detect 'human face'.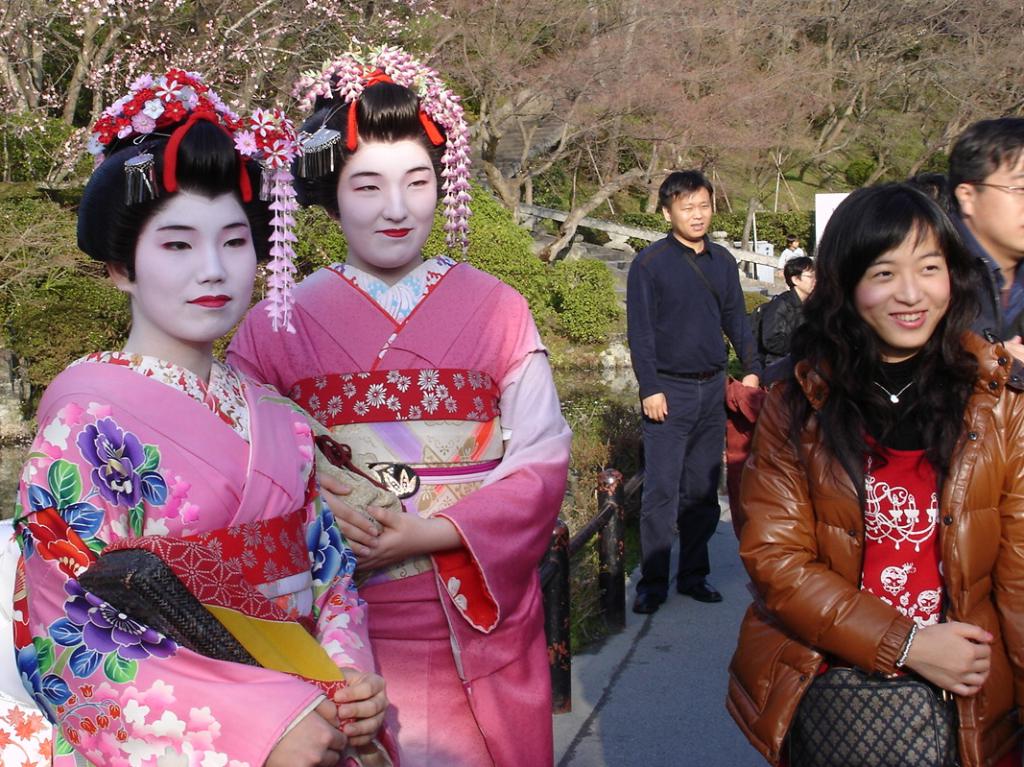
Detected at 791:241:798:248.
